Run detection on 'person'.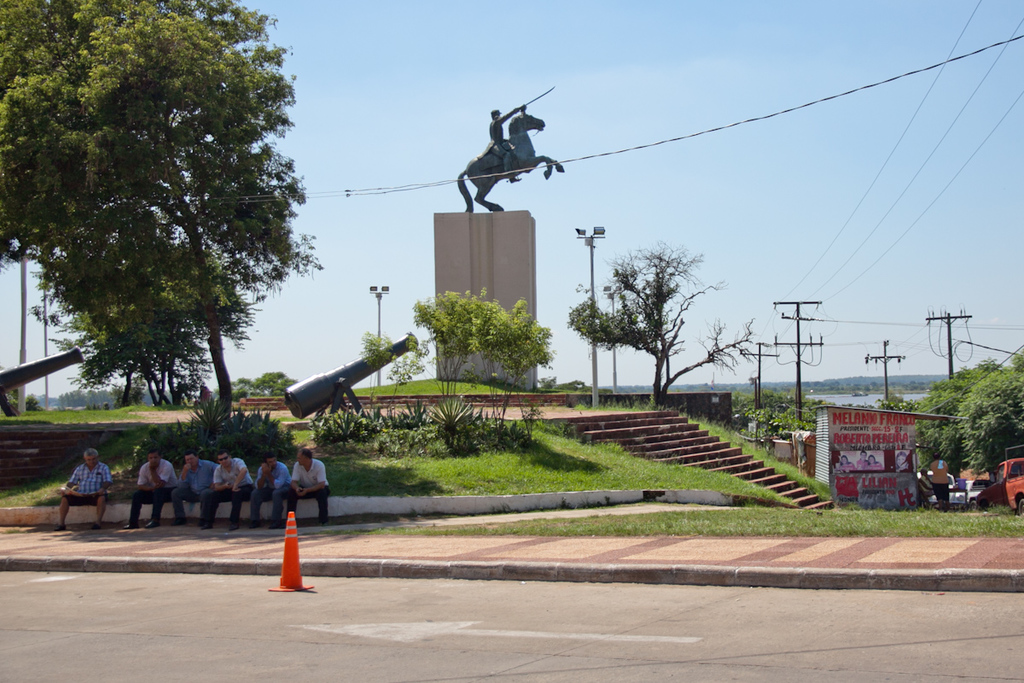
Result: bbox=(55, 445, 111, 527).
